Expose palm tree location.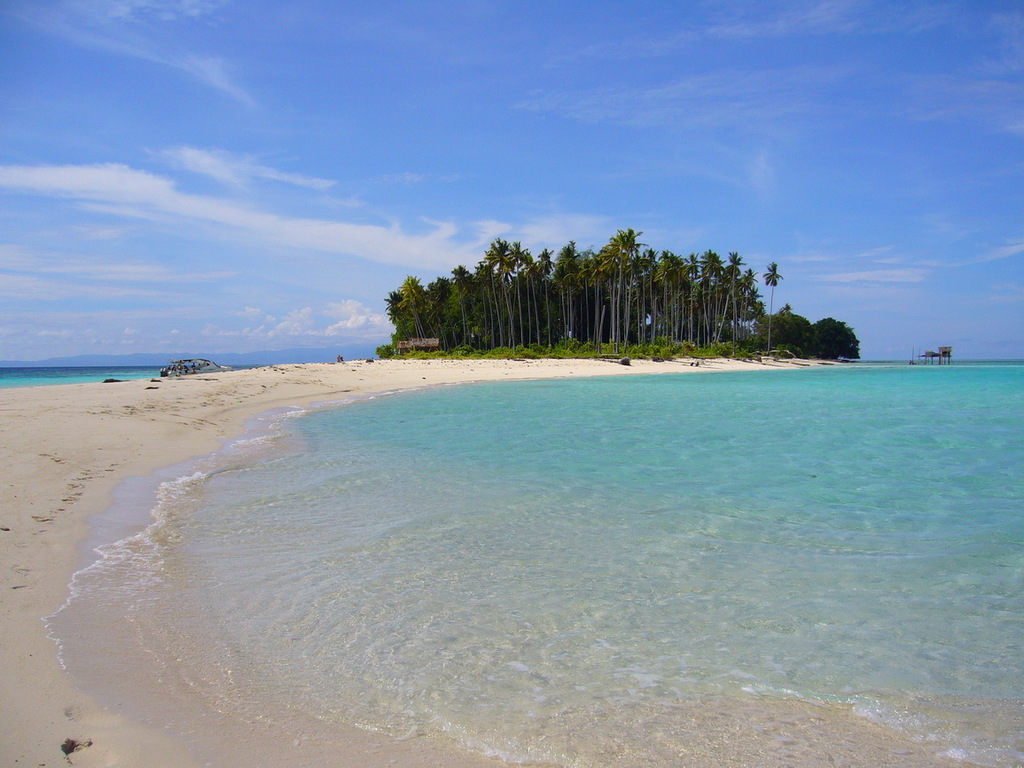
Exposed at 719 250 738 347.
